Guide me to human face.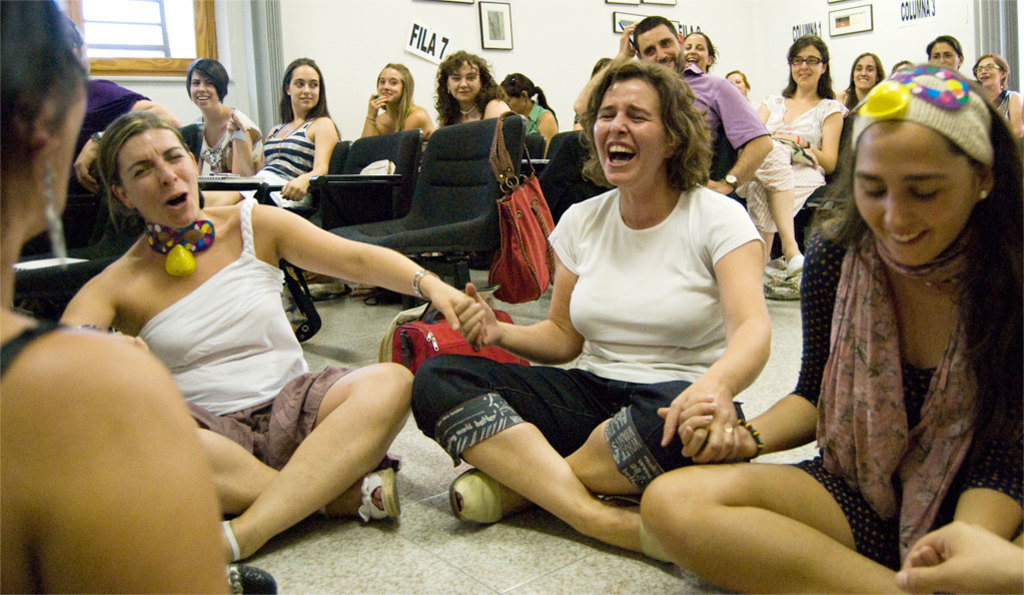
Guidance: 633 23 681 72.
